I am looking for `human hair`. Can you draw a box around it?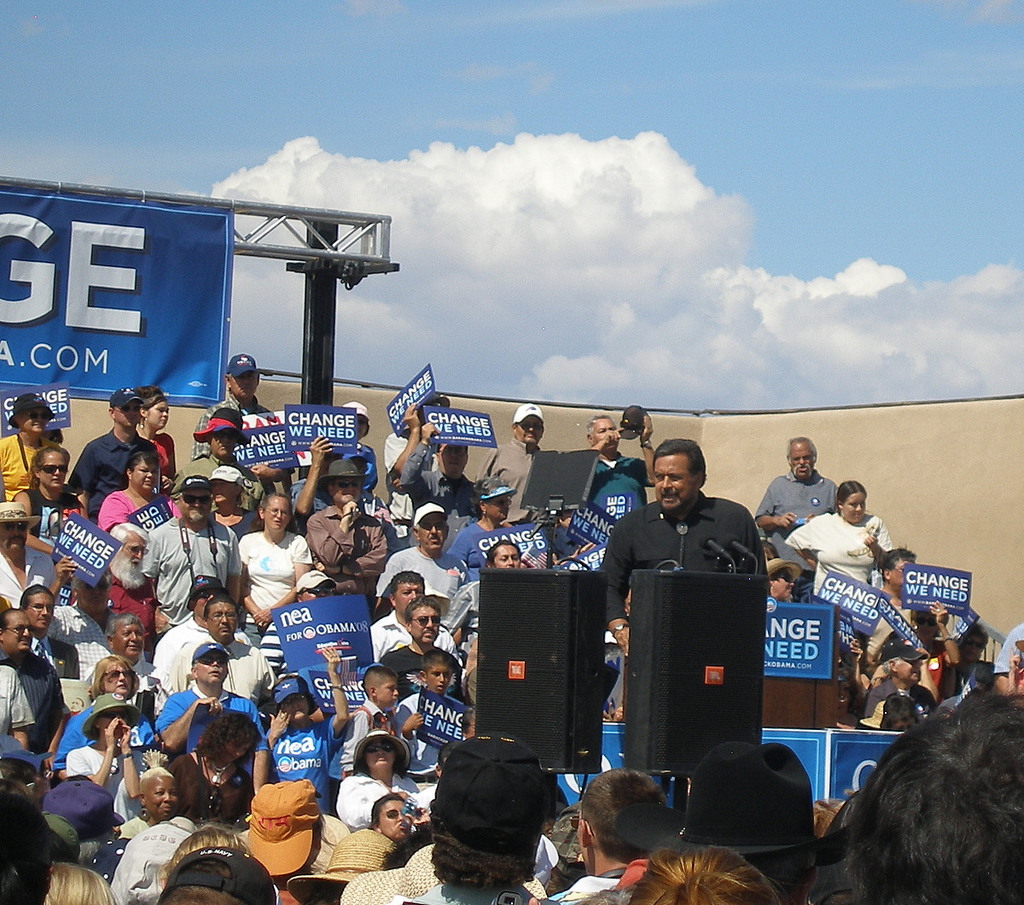
Sure, the bounding box is [836, 477, 869, 515].
